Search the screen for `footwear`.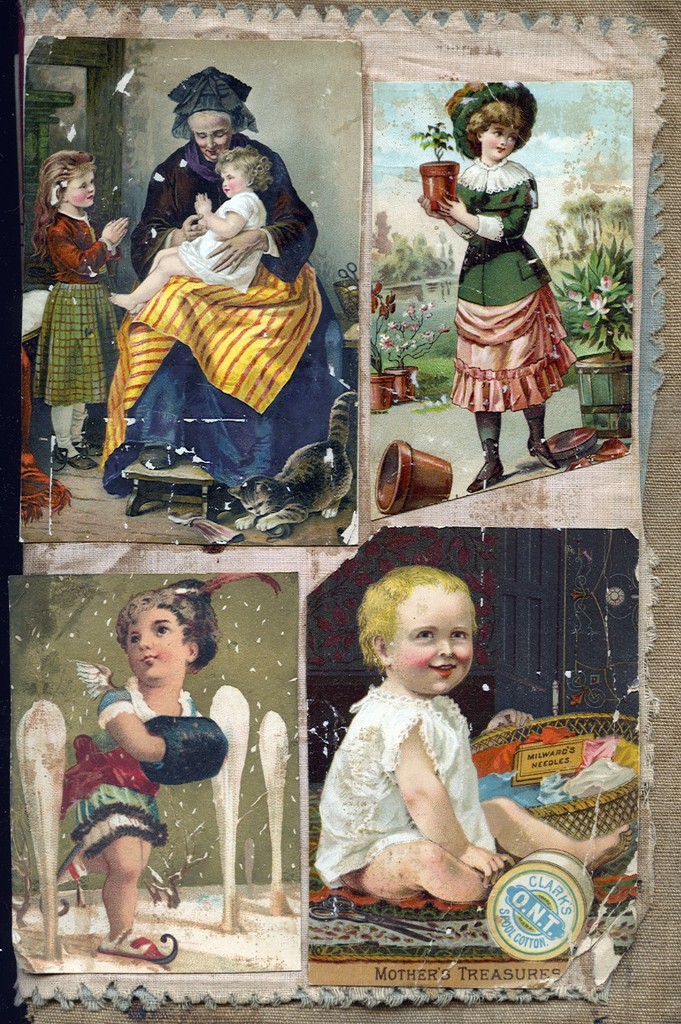
Found at Rect(76, 923, 180, 974).
